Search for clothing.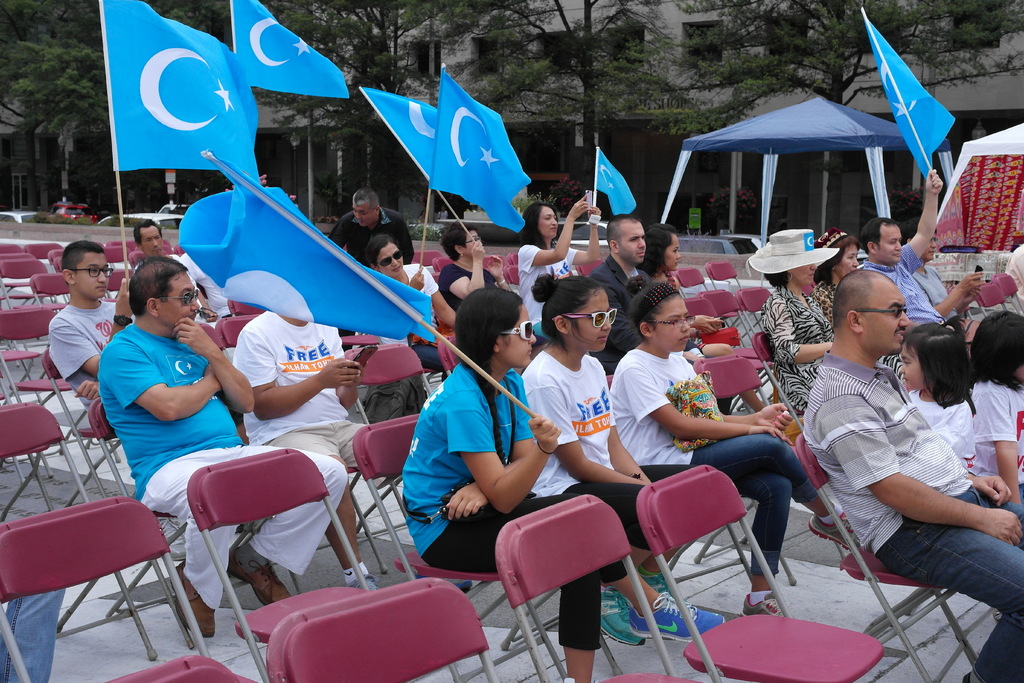
Found at 503, 247, 567, 320.
